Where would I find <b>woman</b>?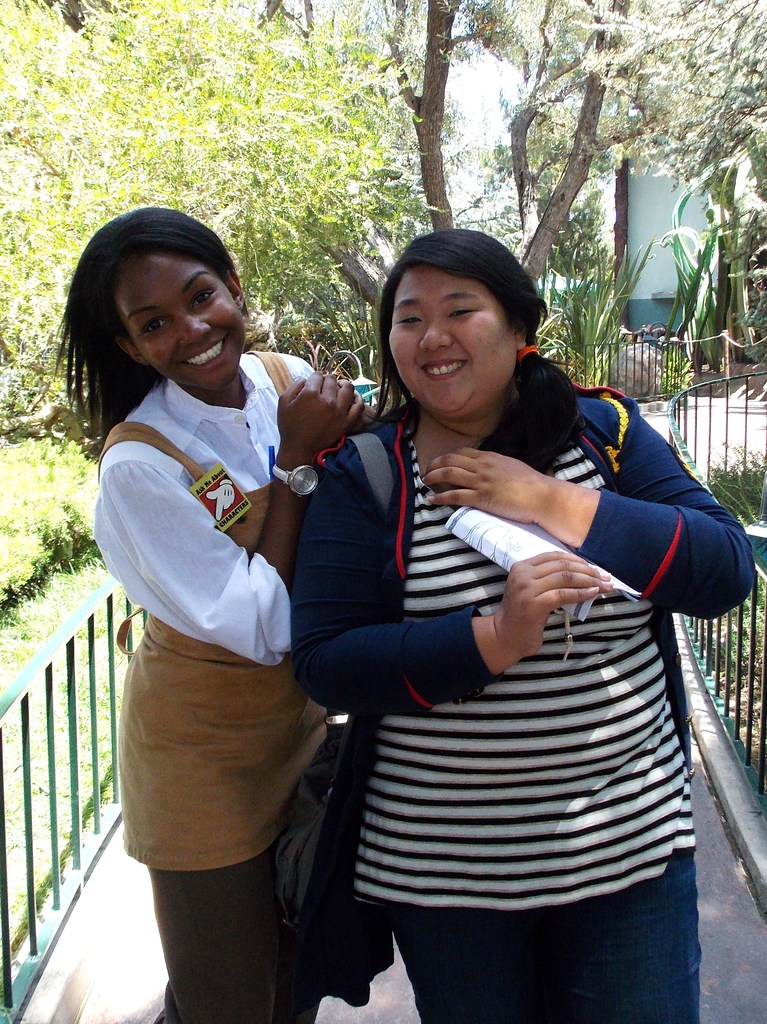
At <bbox>53, 205, 377, 1023</bbox>.
